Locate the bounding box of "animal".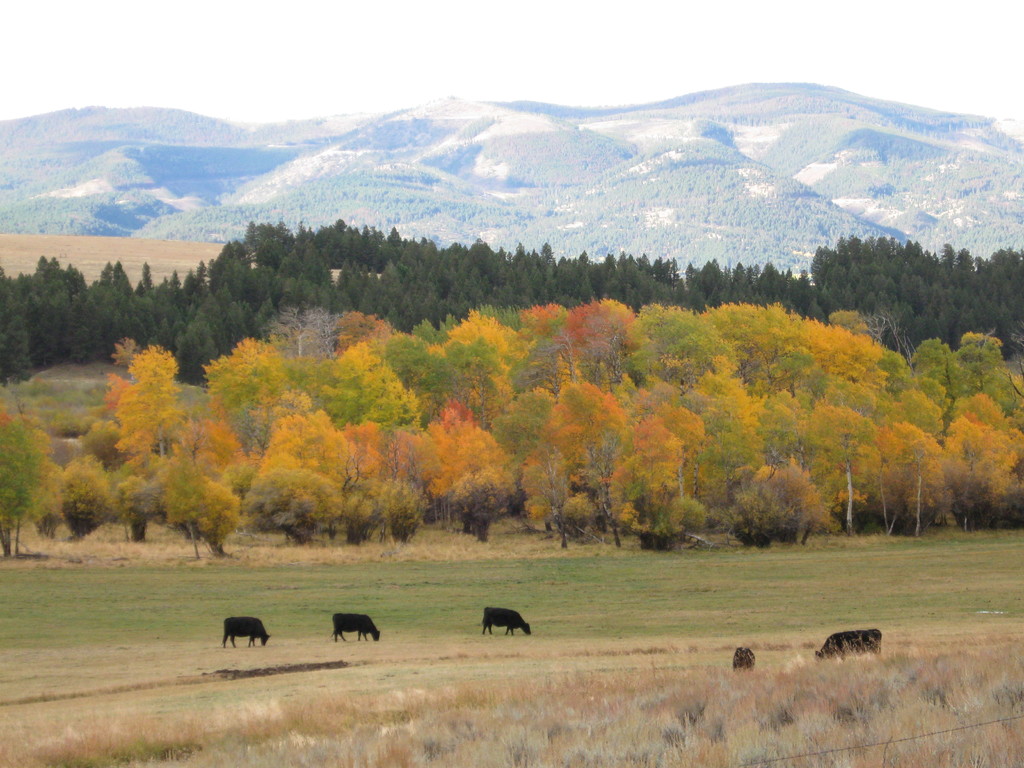
Bounding box: <bbox>220, 614, 272, 648</bbox>.
